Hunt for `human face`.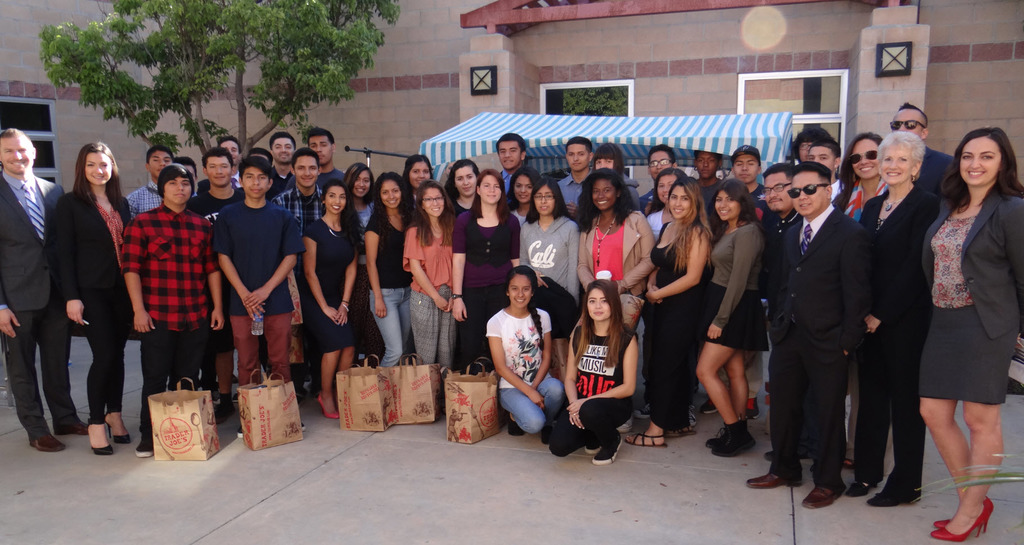
Hunted down at region(326, 181, 344, 215).
